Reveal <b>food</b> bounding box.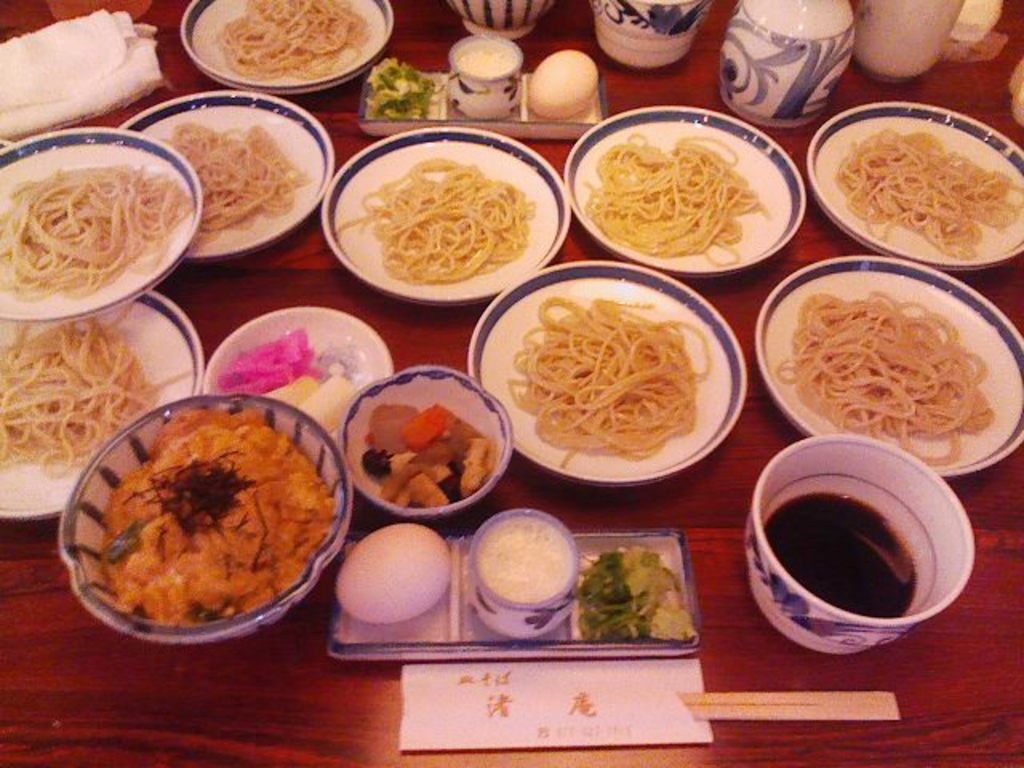
Revealed: 306 374 365 434.
